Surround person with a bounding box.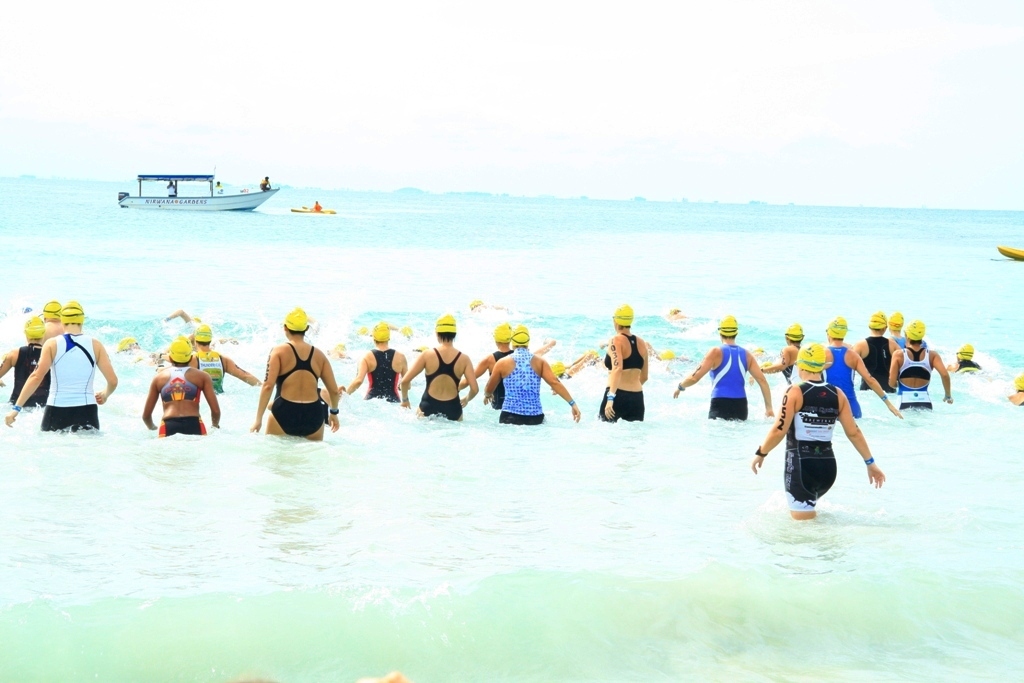
[left=160, top=173, right=179, bottom=202].
